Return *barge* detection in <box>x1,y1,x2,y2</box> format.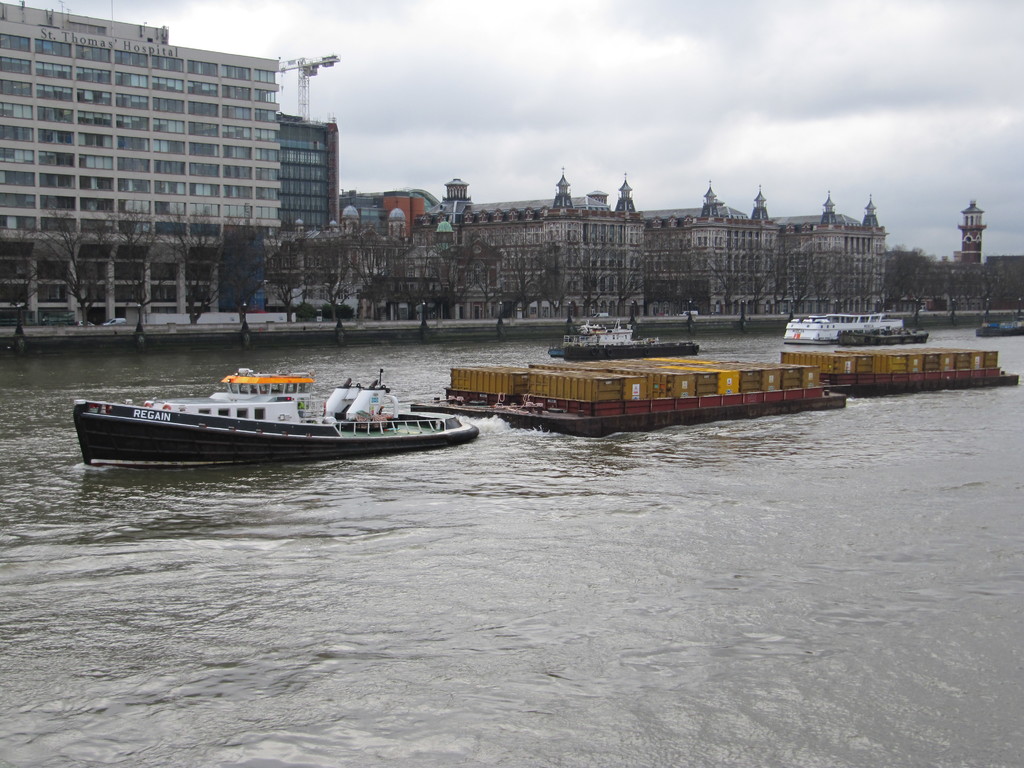
<box>781,347,1020,398</box>.
